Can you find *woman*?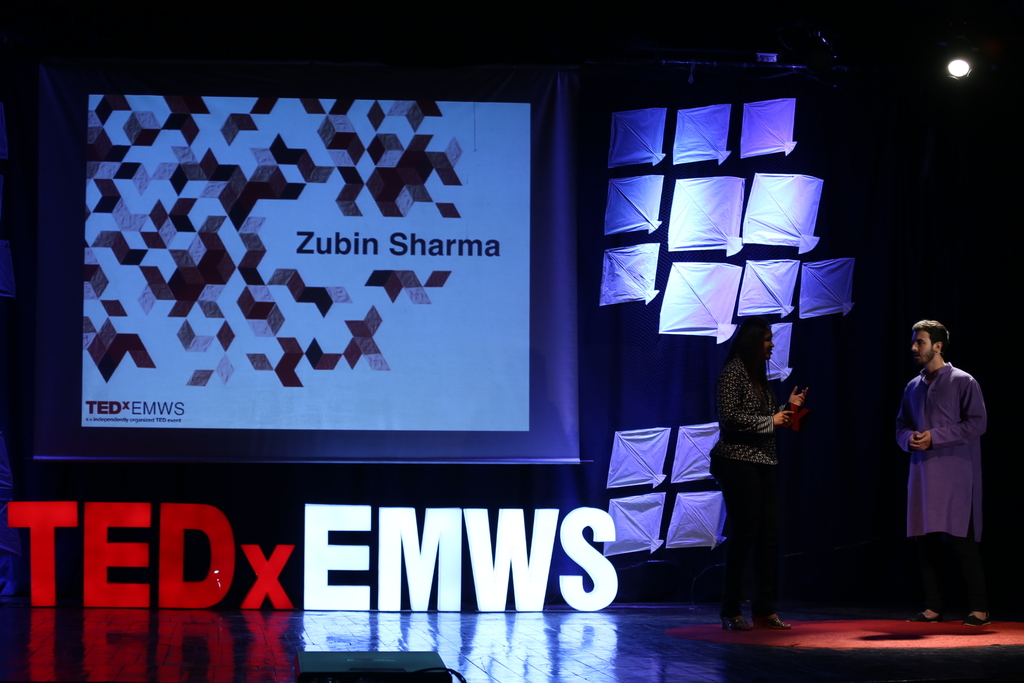
Yes, bounding box: x1=721, y1=296, x2=819, y2=632.
